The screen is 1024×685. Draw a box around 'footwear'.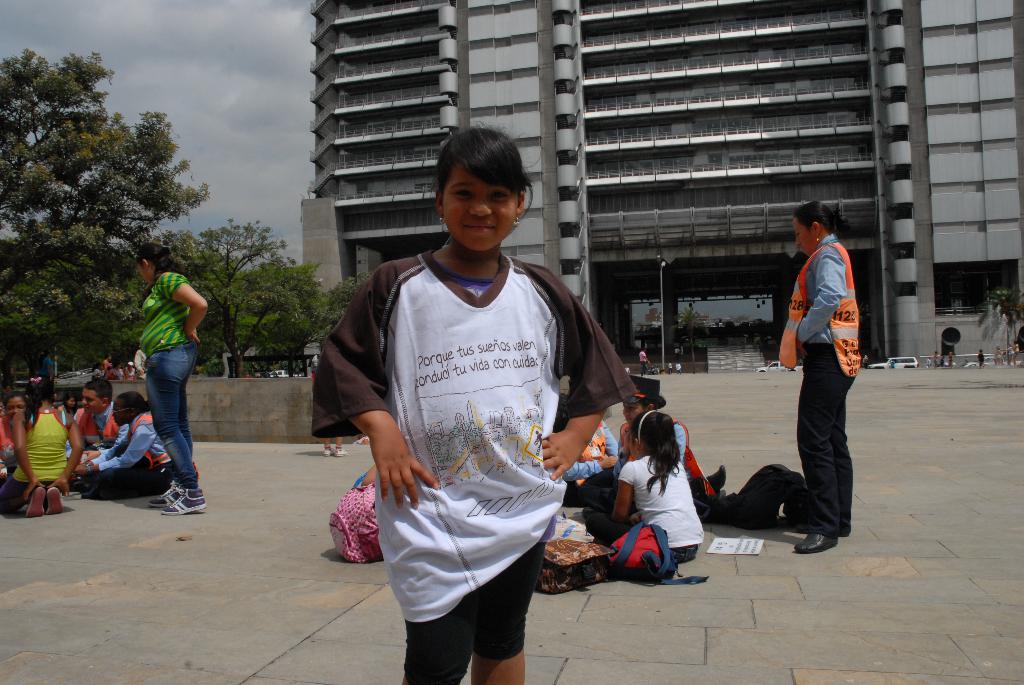
45/488/61/513.
